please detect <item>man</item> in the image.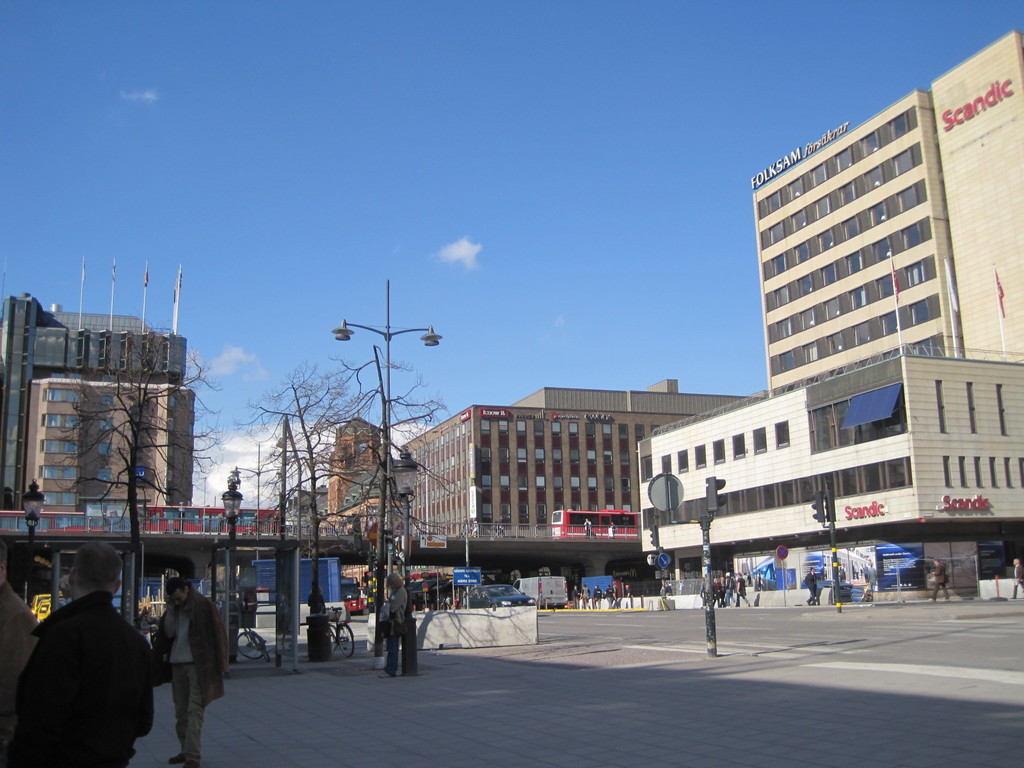
pyautogui.locateOnScreen(931, 559, 947, 601).
